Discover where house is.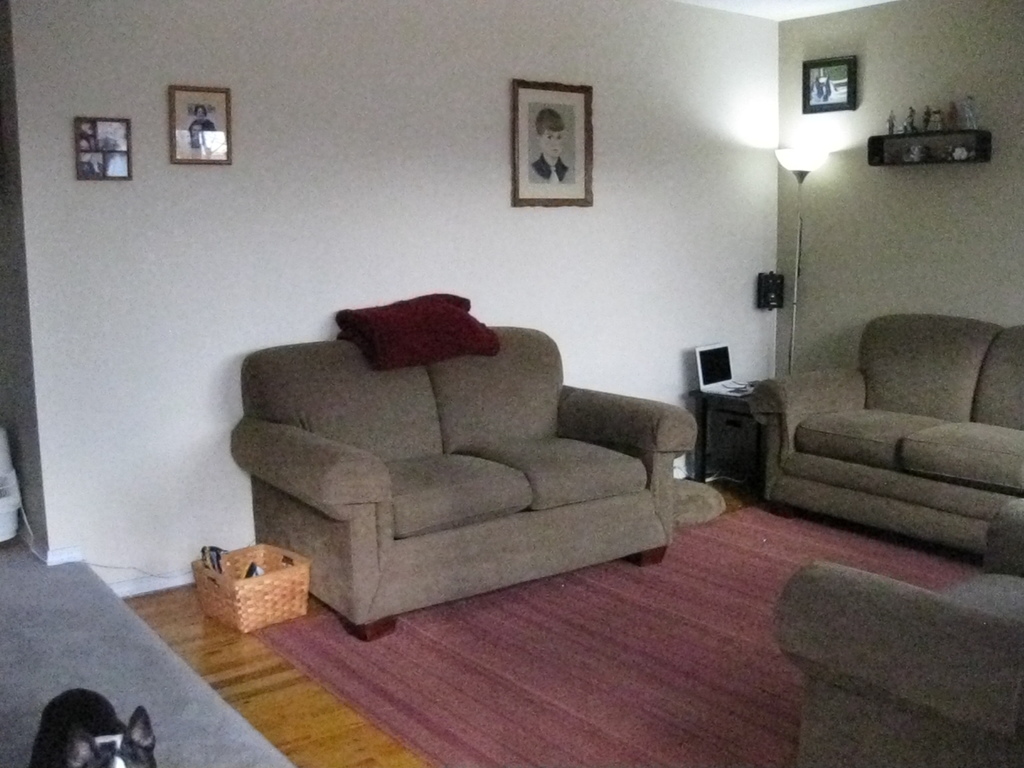
Discovered at pyautogui.locateOnScreen(0, 0, 1023, 767).
